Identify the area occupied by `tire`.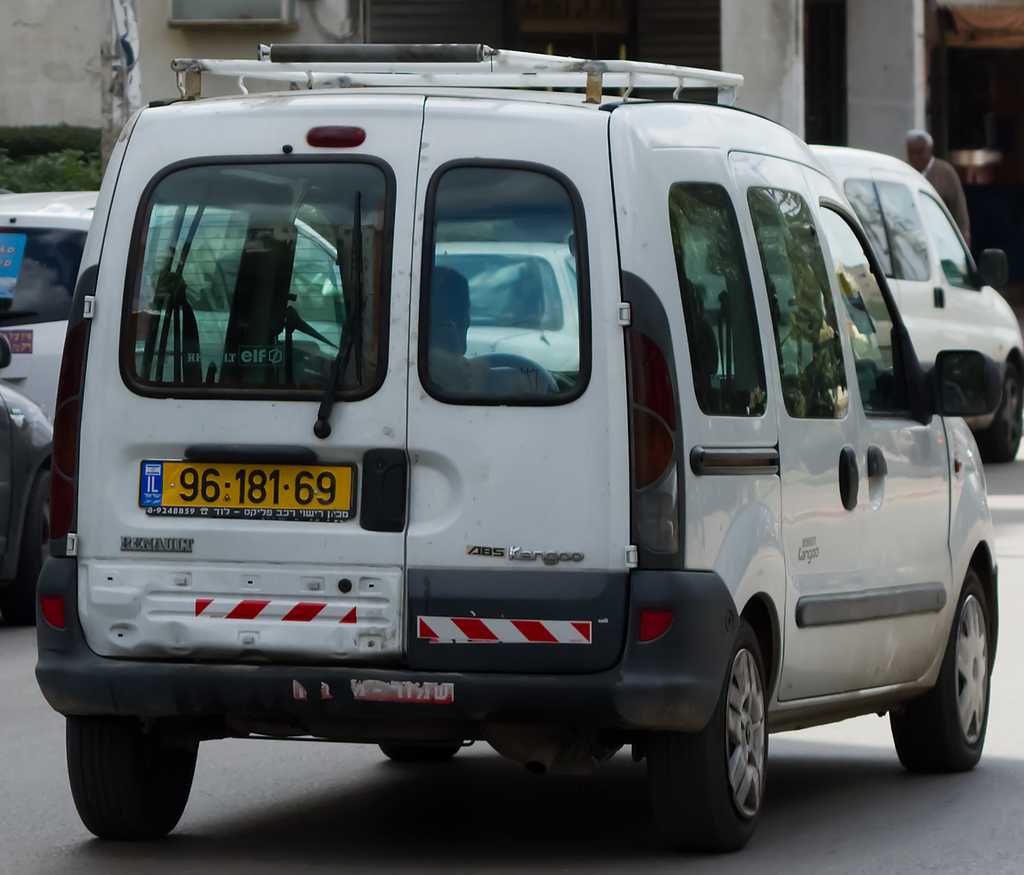
Area: (64,713,199,845).
